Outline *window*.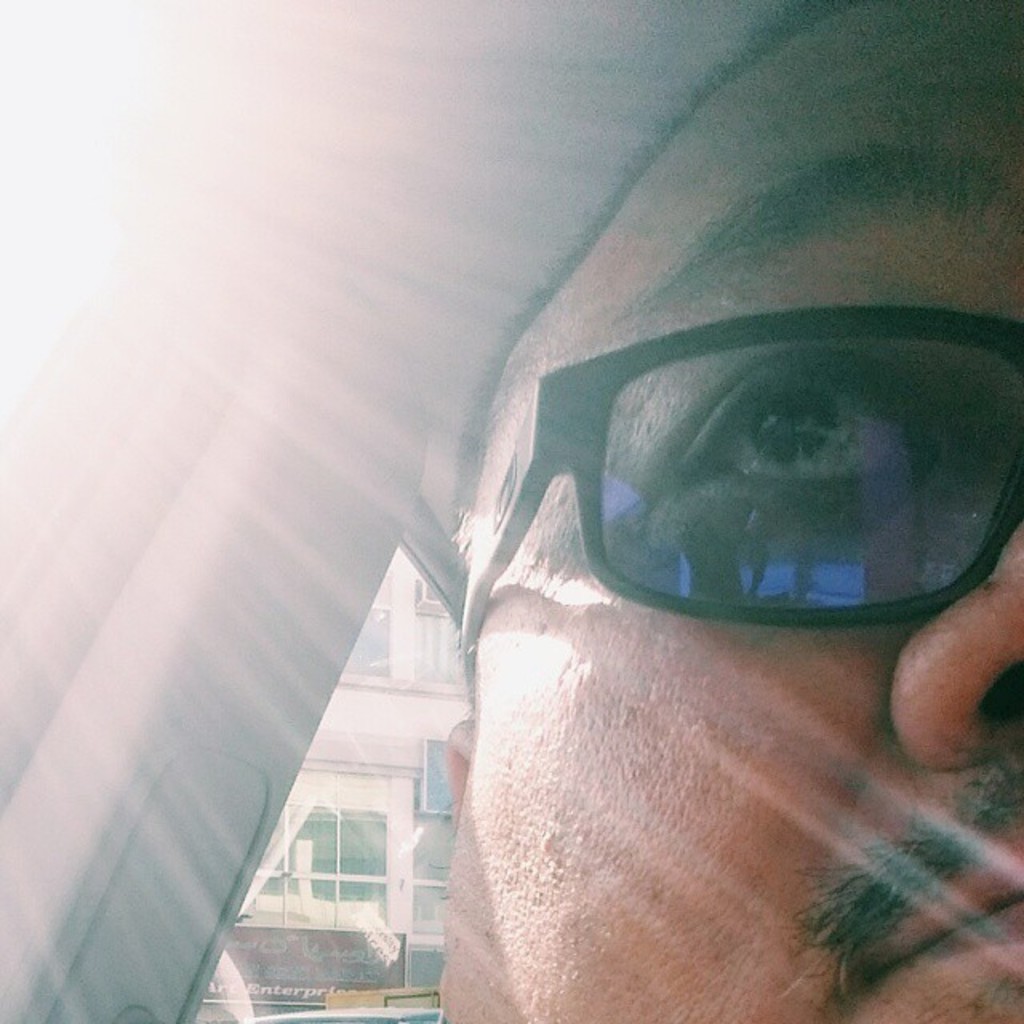
Outline: l=235, t=803, r=392, b=926.
